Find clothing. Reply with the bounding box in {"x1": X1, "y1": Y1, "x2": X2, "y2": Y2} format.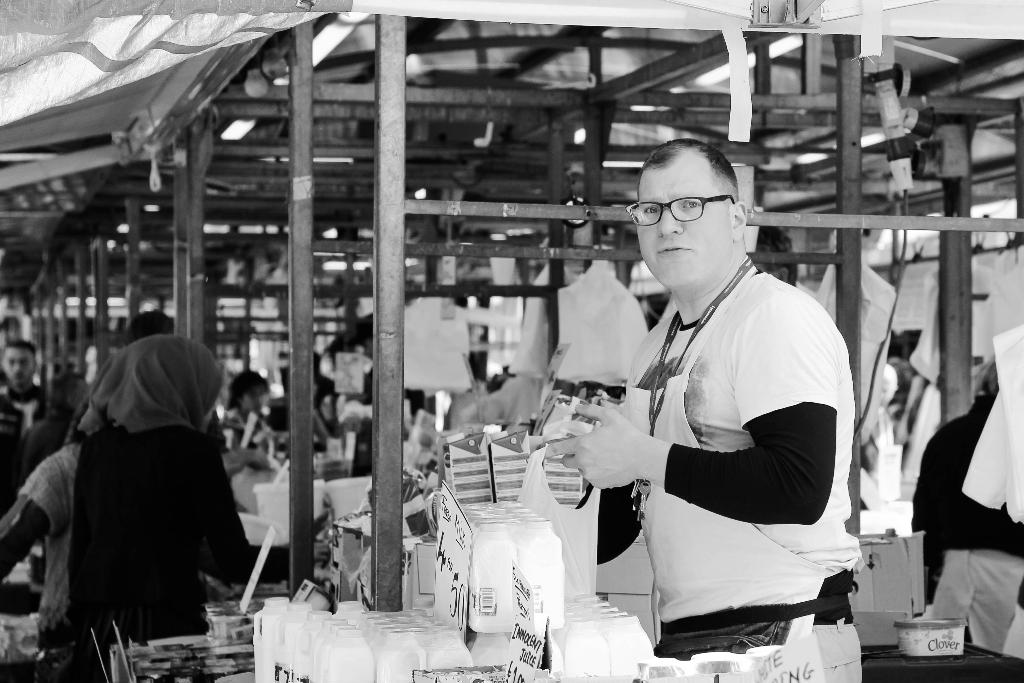
{"x1": 613, "y1": 264, "x2": 867, "y2": 654}.
